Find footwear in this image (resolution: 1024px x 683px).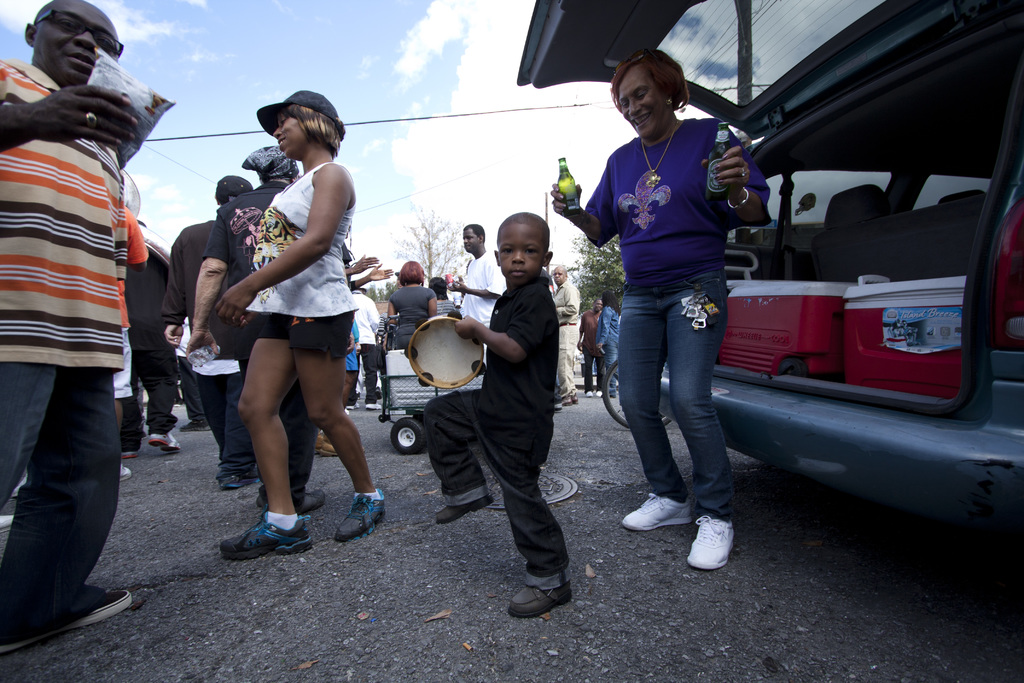
left=217, top=512, right=314, bottom=559.
